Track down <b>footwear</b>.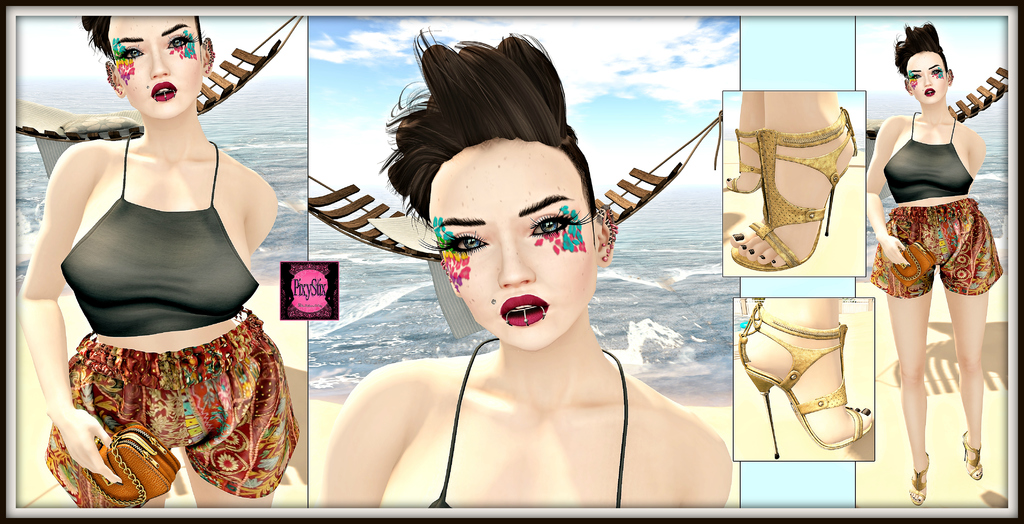
Tracked to 736,300,874,456.
